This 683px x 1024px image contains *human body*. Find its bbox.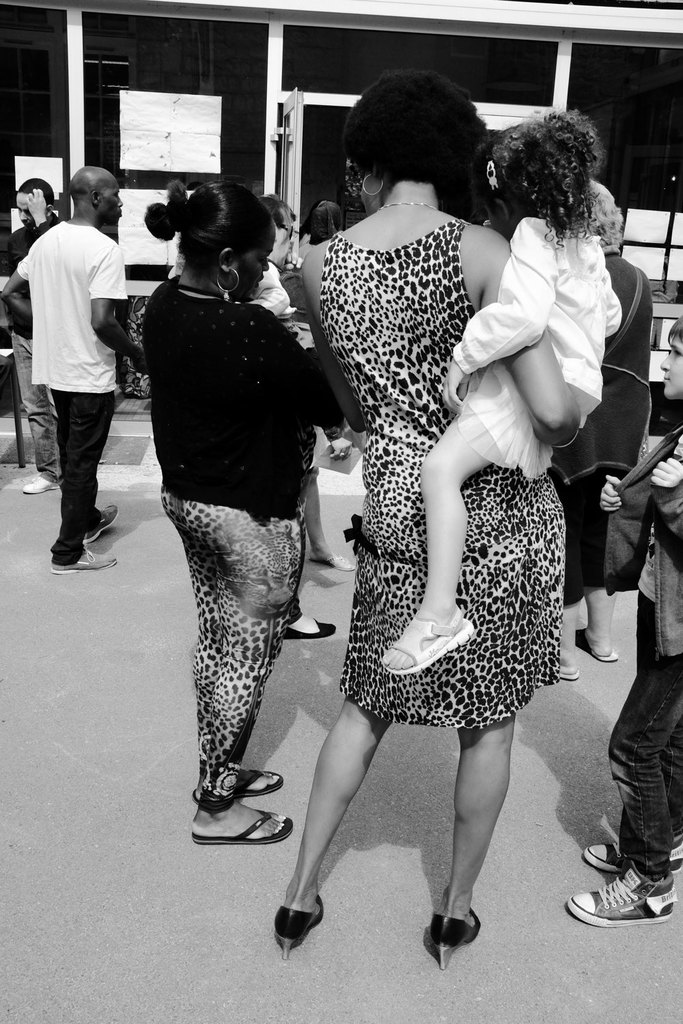
box=[0, 196, 133, 574].
